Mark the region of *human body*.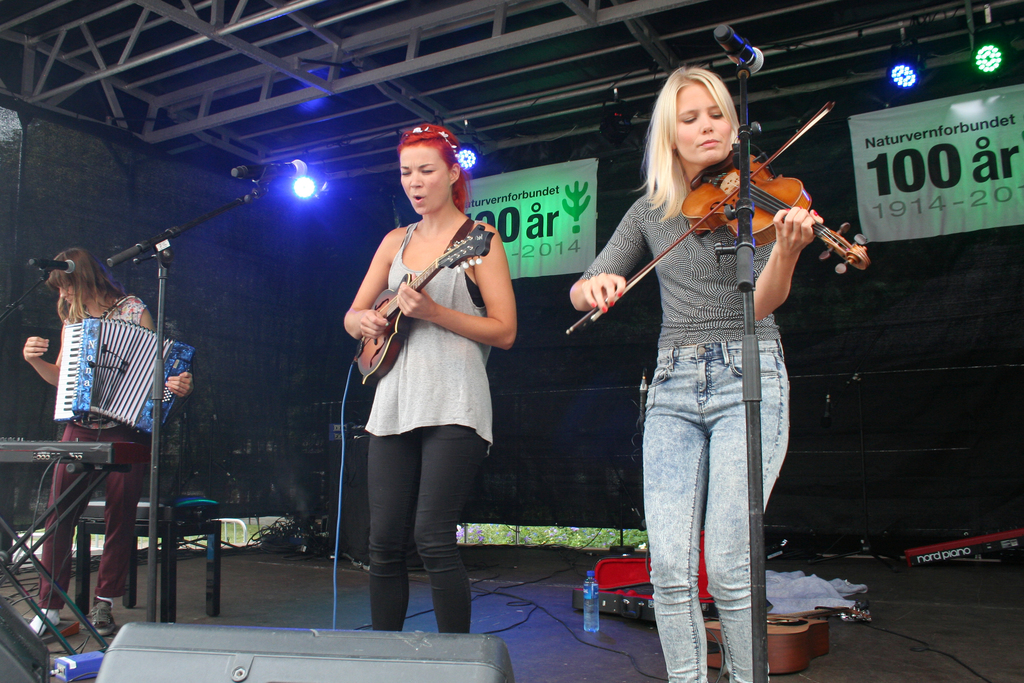
Region: 15:290:195:646.
